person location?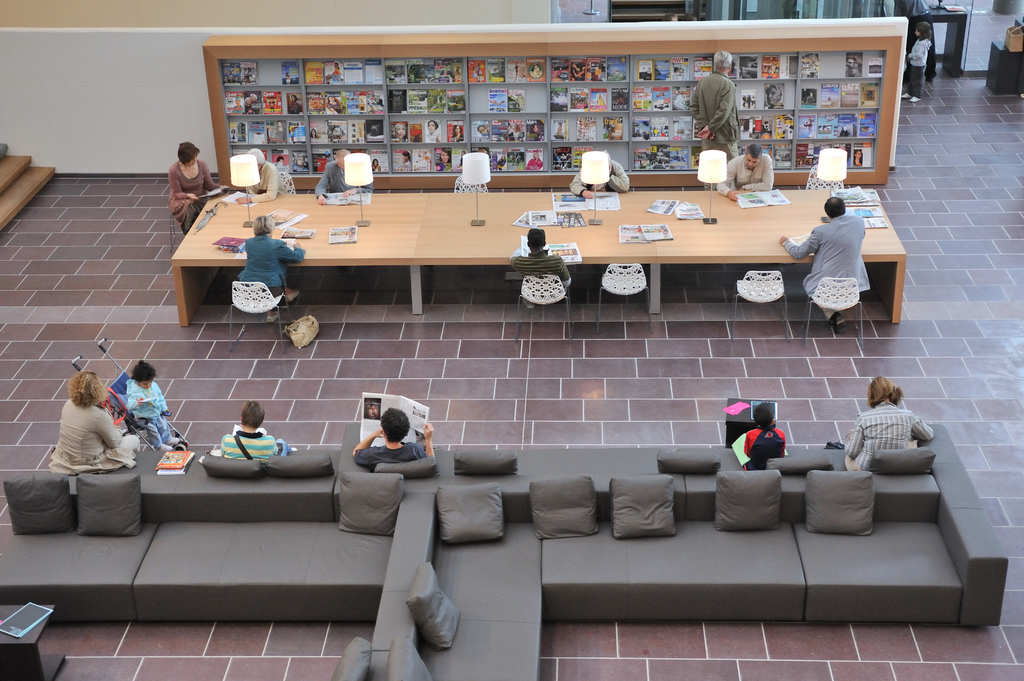
(x1=892, y1=0, x2=932, y2=79)
